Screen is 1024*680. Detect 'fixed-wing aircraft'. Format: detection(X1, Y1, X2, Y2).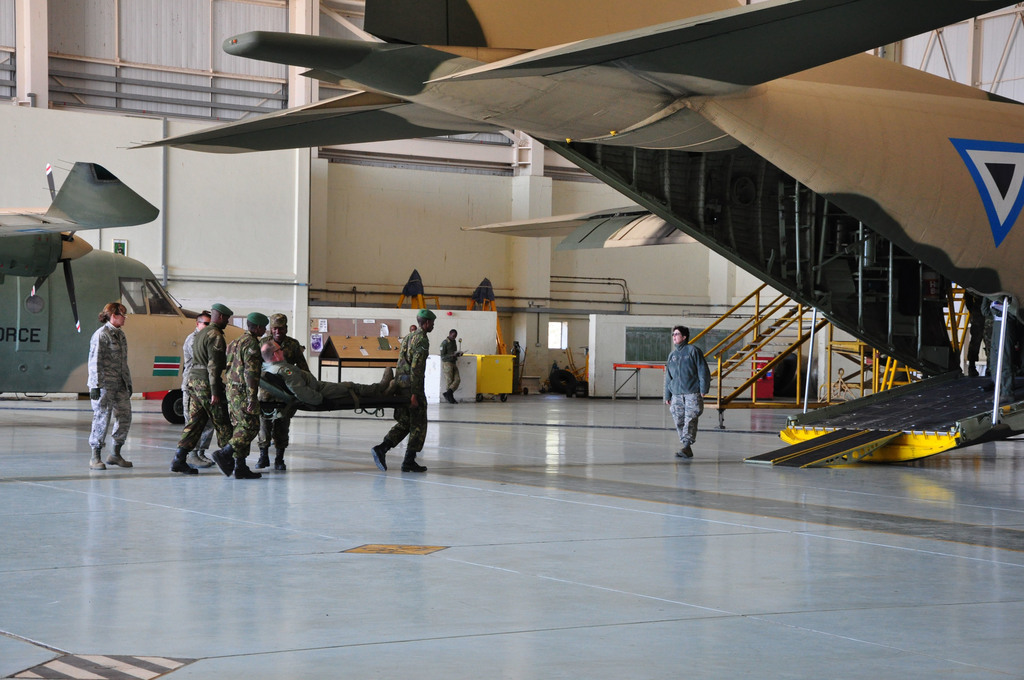
detection(0, 156, 259, 426).
